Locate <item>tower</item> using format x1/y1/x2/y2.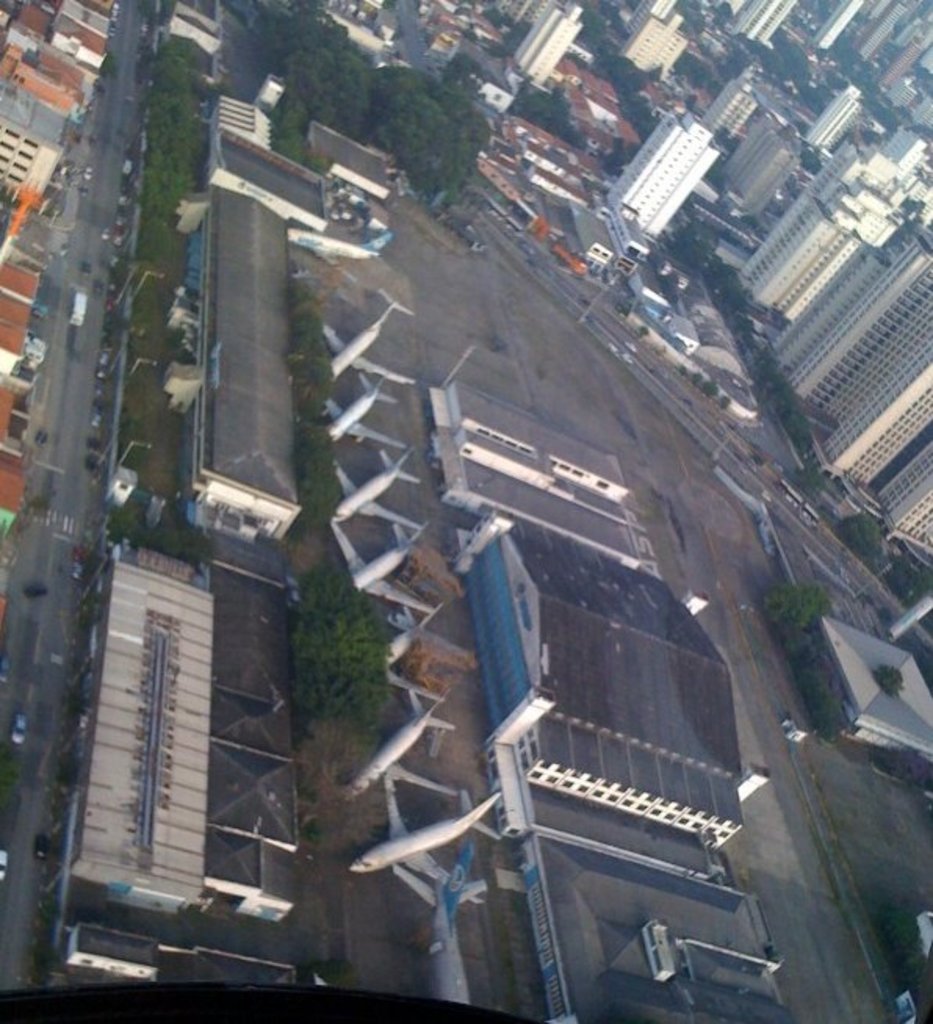
883/446/931/551.
